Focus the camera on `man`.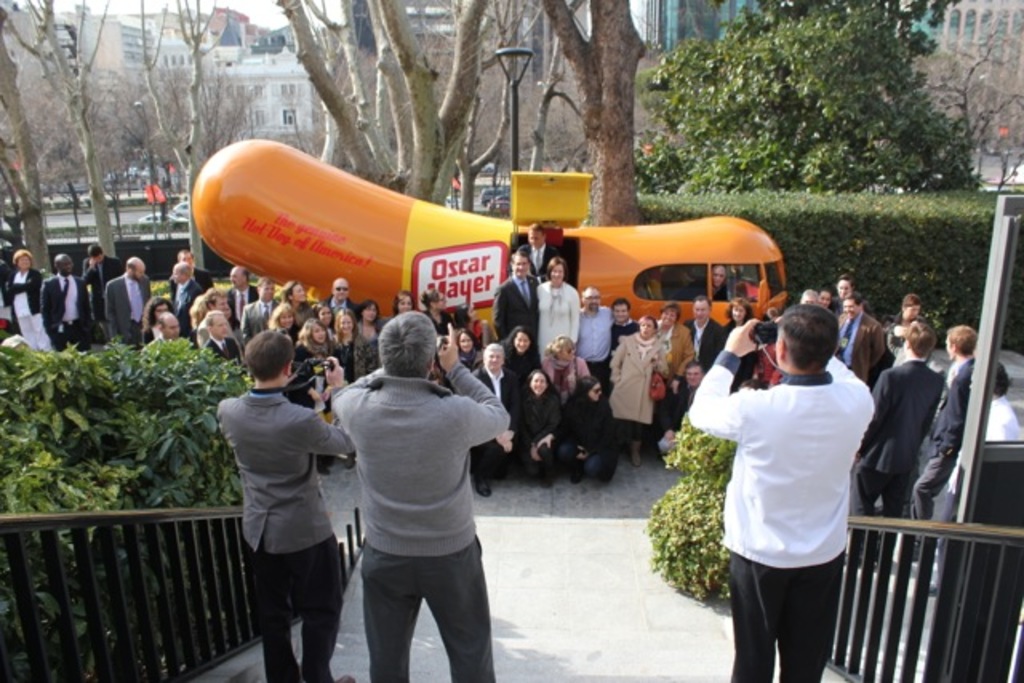
Focus region: (222,266,259,323).
